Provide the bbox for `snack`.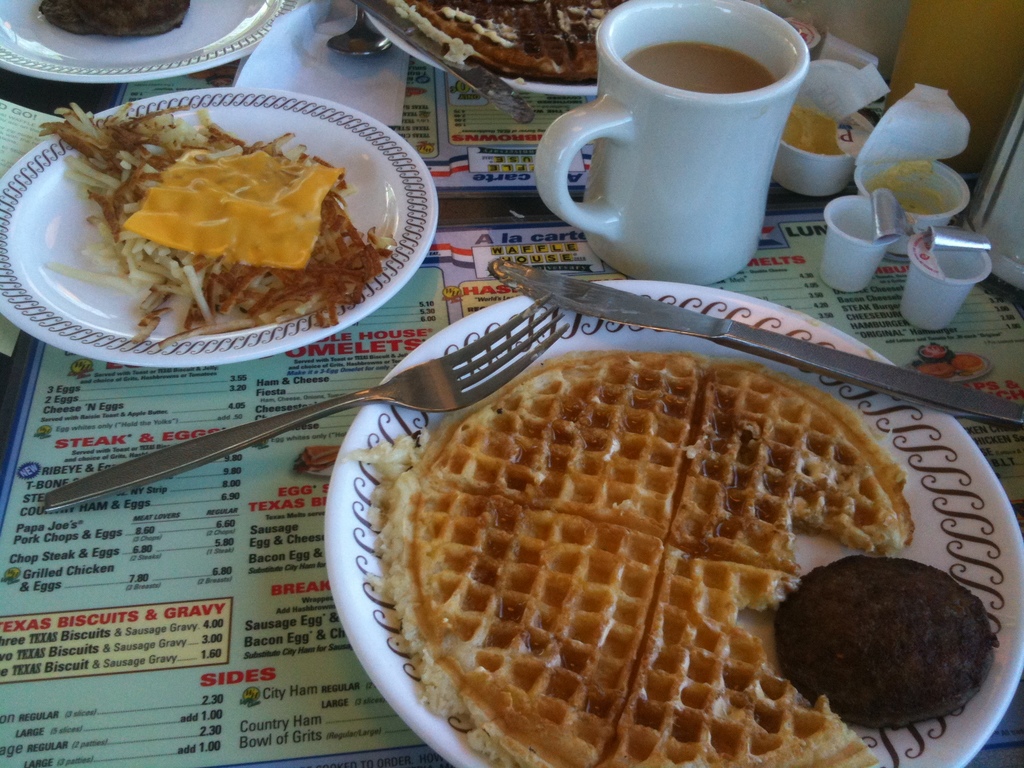
<region>776, 556, 993, 728</region>.
